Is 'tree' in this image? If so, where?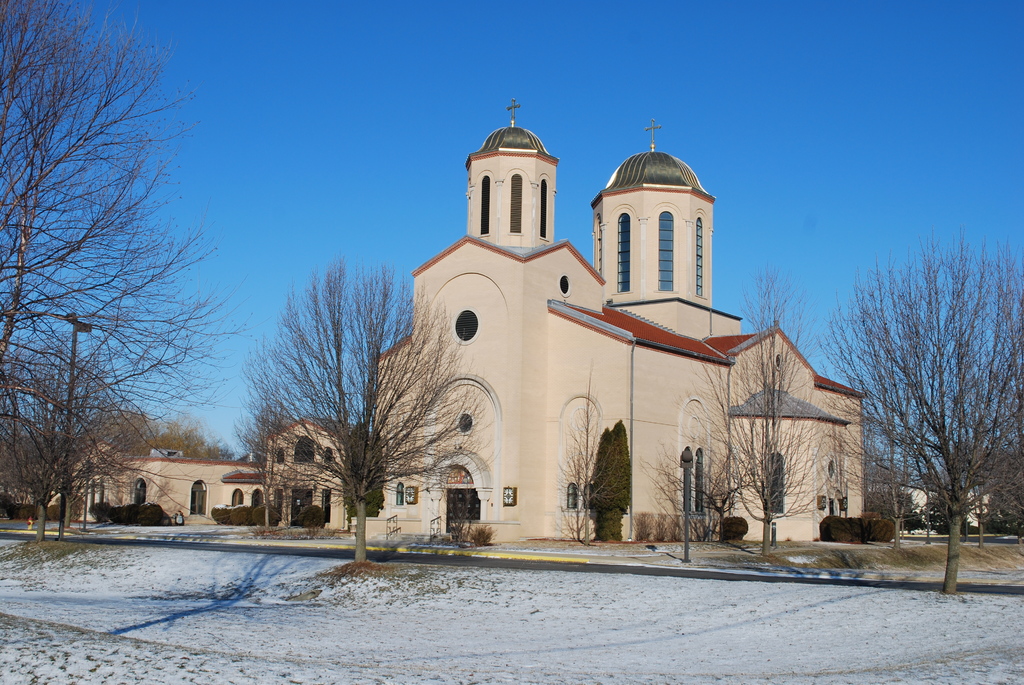
Yes, at [left=655, top=266, right=854, bottom=551].
